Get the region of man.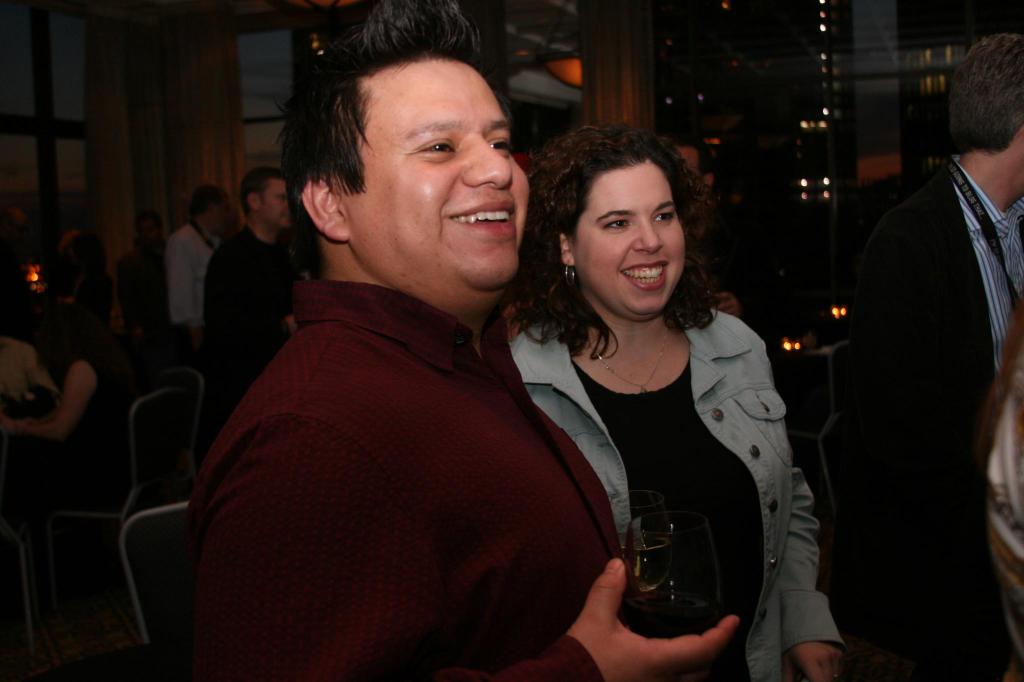
<box>201,168,314,401</box>.
